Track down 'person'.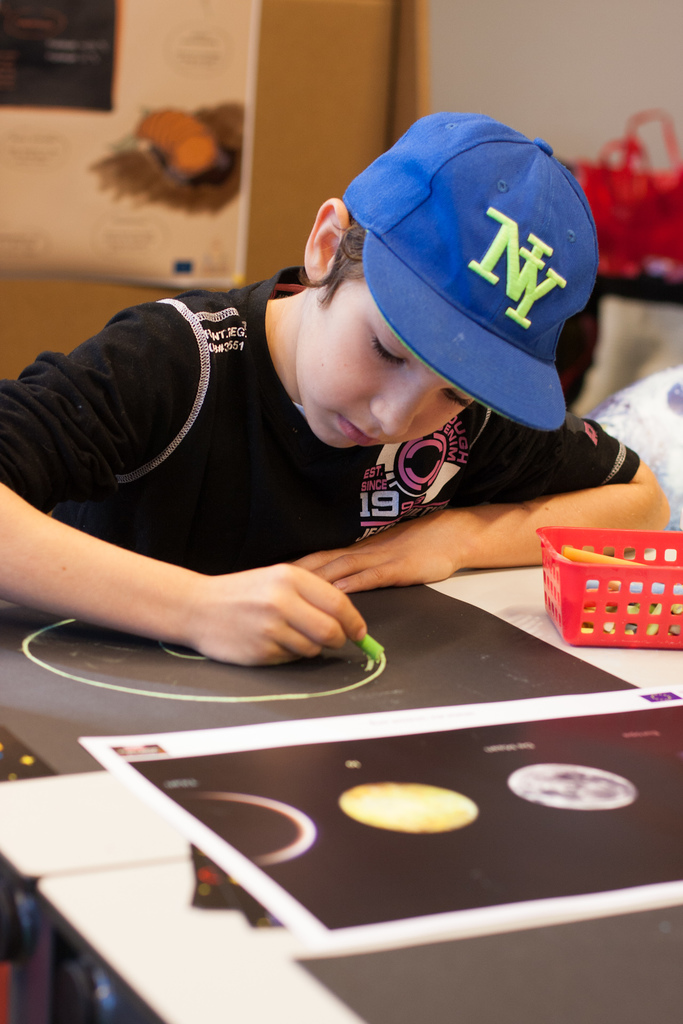
Tracked to region(94, 173, 620, 900).
